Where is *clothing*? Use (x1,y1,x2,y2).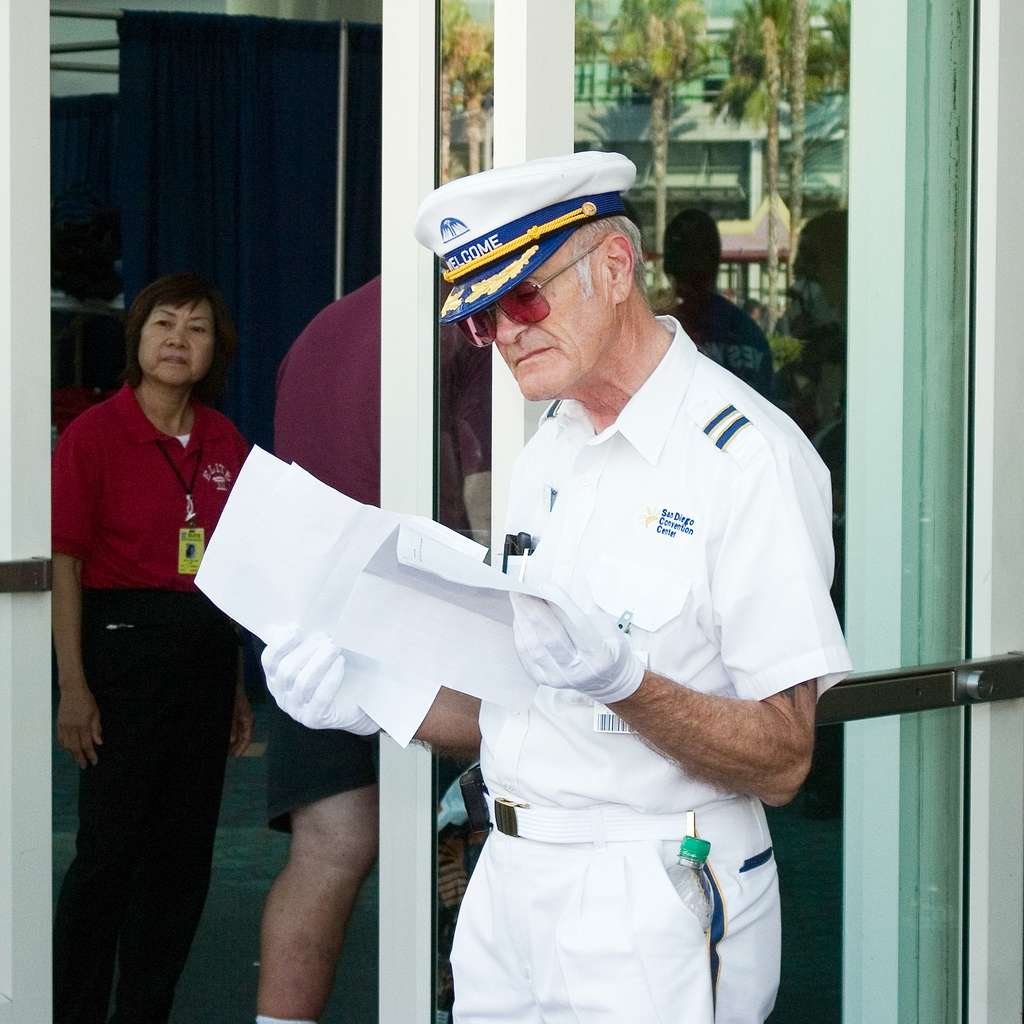
(277,254,422,516).
